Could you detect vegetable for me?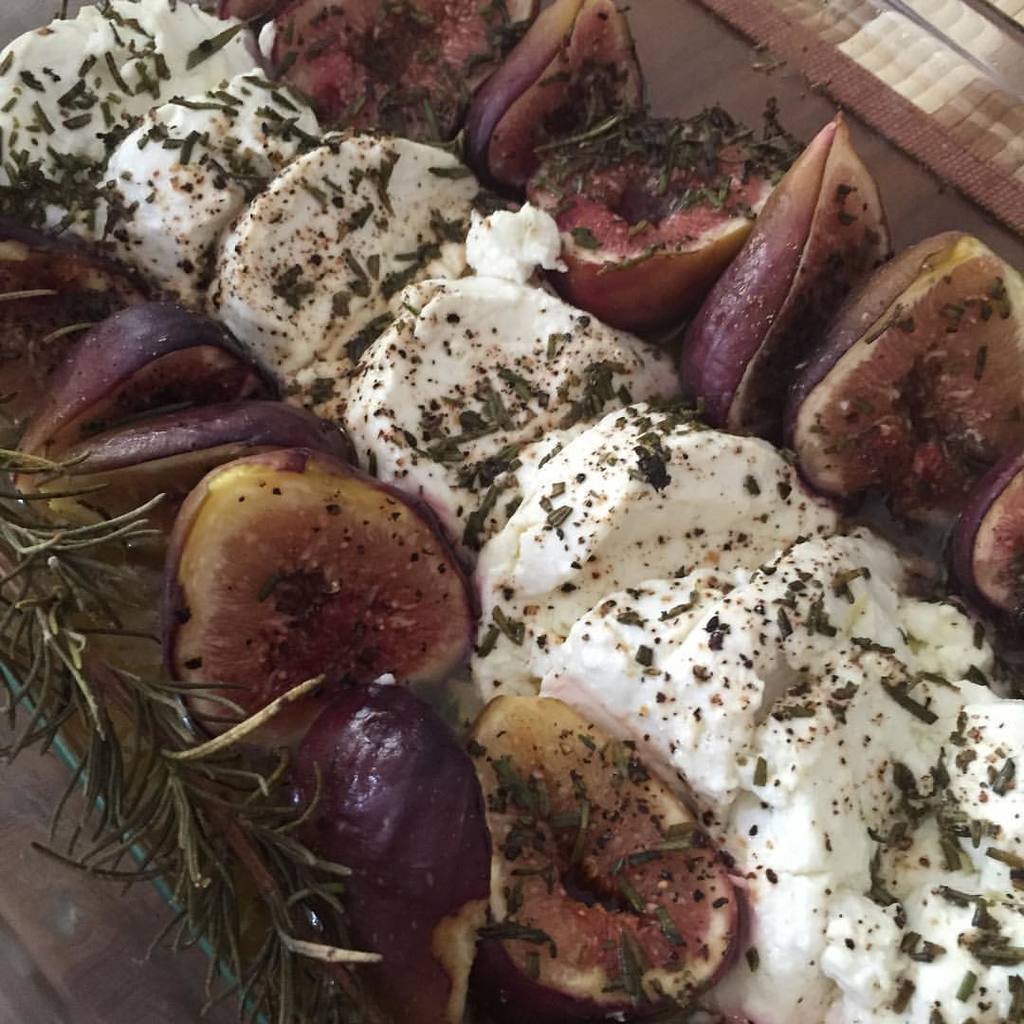
Detection result: region(202, 690, 500, 960).
